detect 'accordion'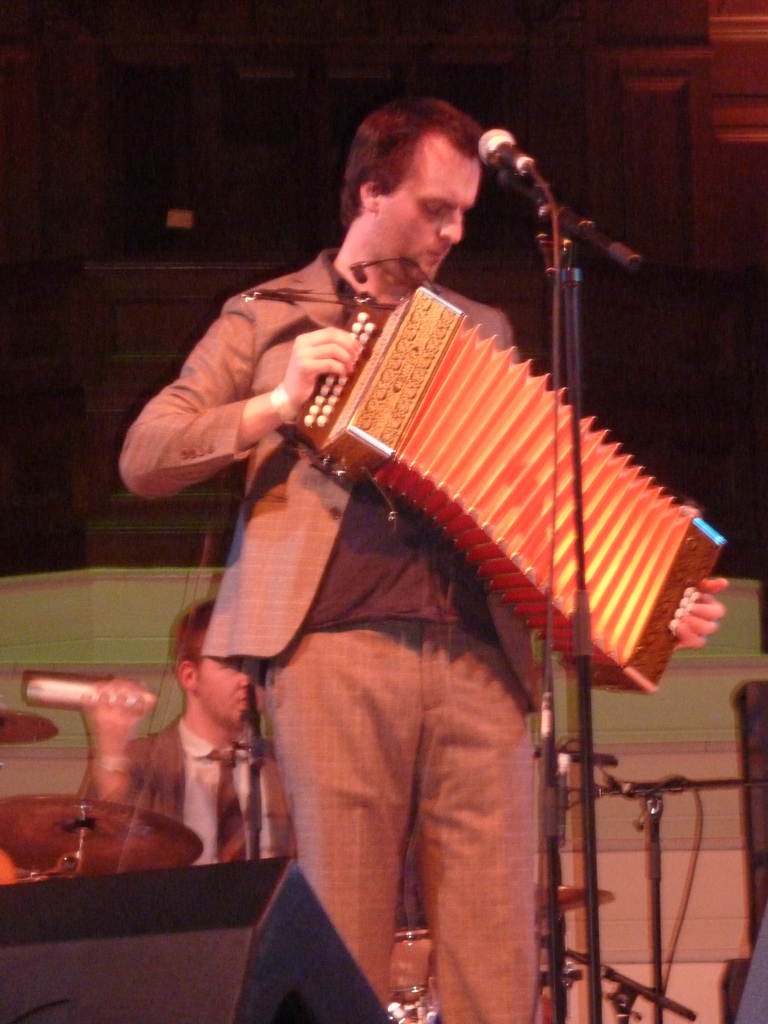
box=[284, 279, 721, 695]
